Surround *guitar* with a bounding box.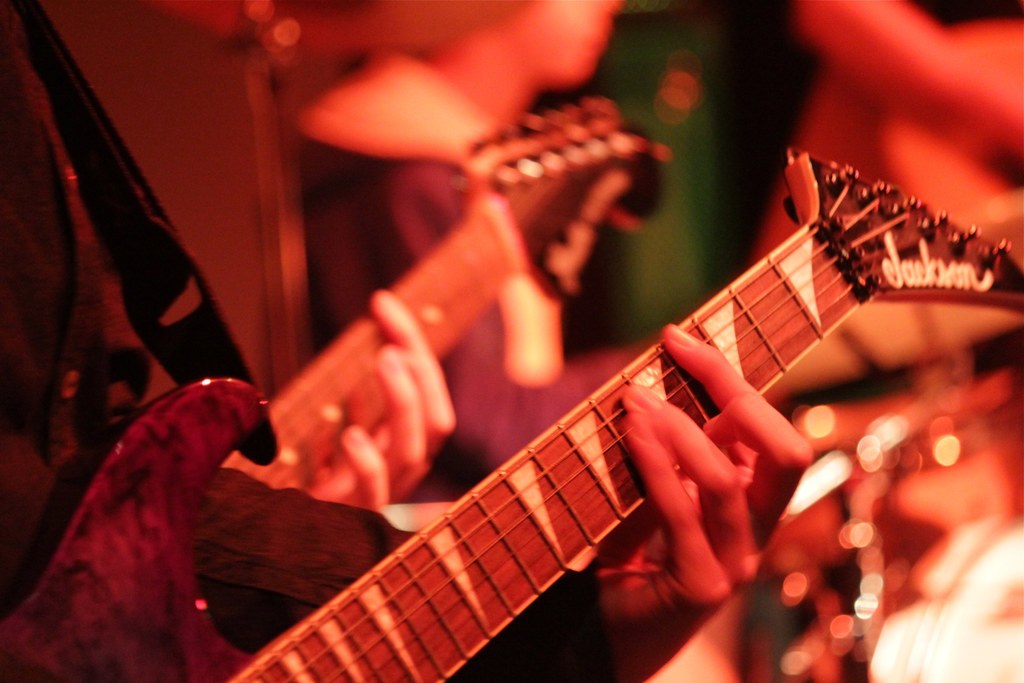
locate(220, 92, 669, 508).
